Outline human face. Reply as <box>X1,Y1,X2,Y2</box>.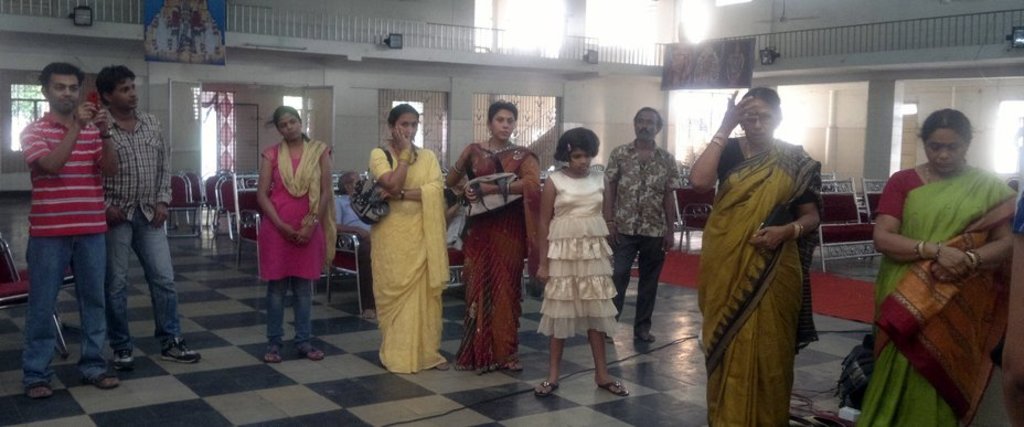
<box>745,102,777,146</box>.
